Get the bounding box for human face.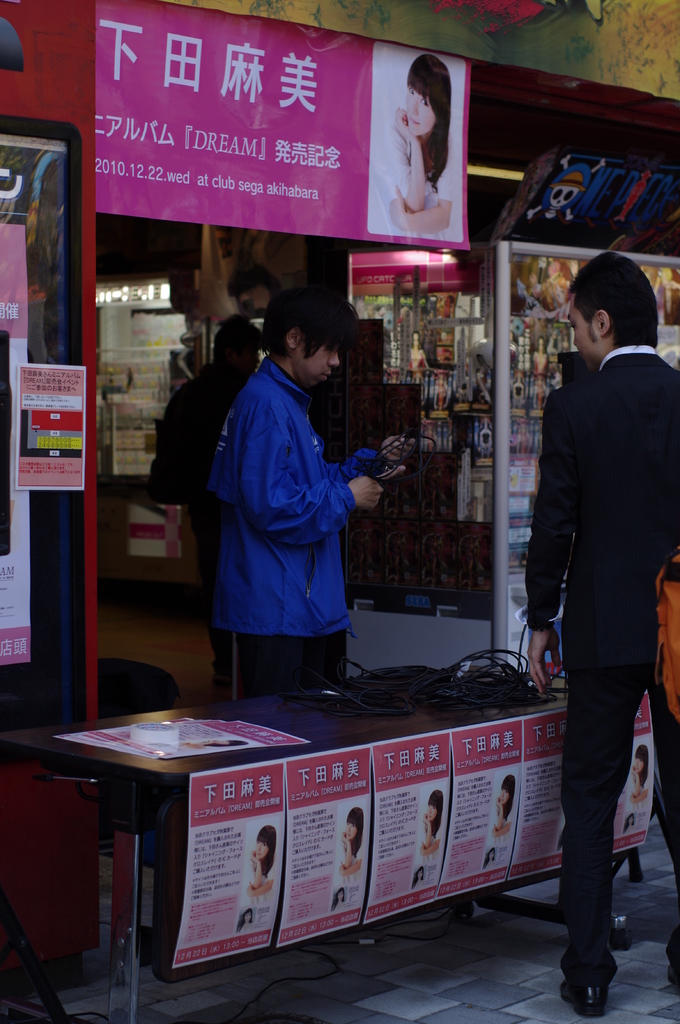
locate(429, 802, 434, 824).
